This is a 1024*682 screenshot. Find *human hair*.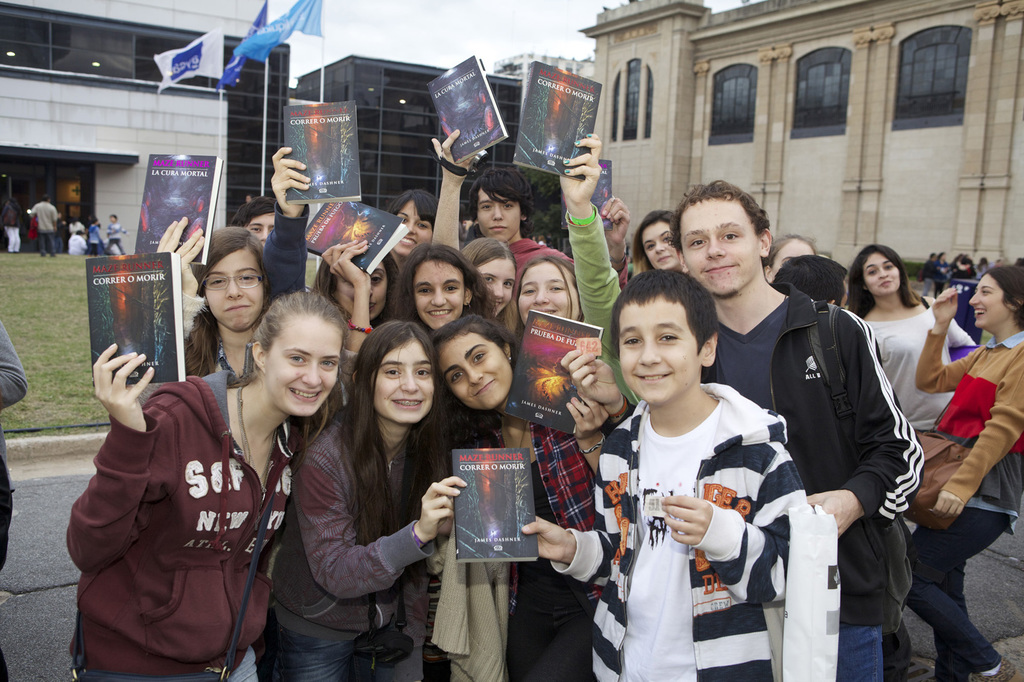
Bounding box: bbox=(392, 238, 490, 337).
